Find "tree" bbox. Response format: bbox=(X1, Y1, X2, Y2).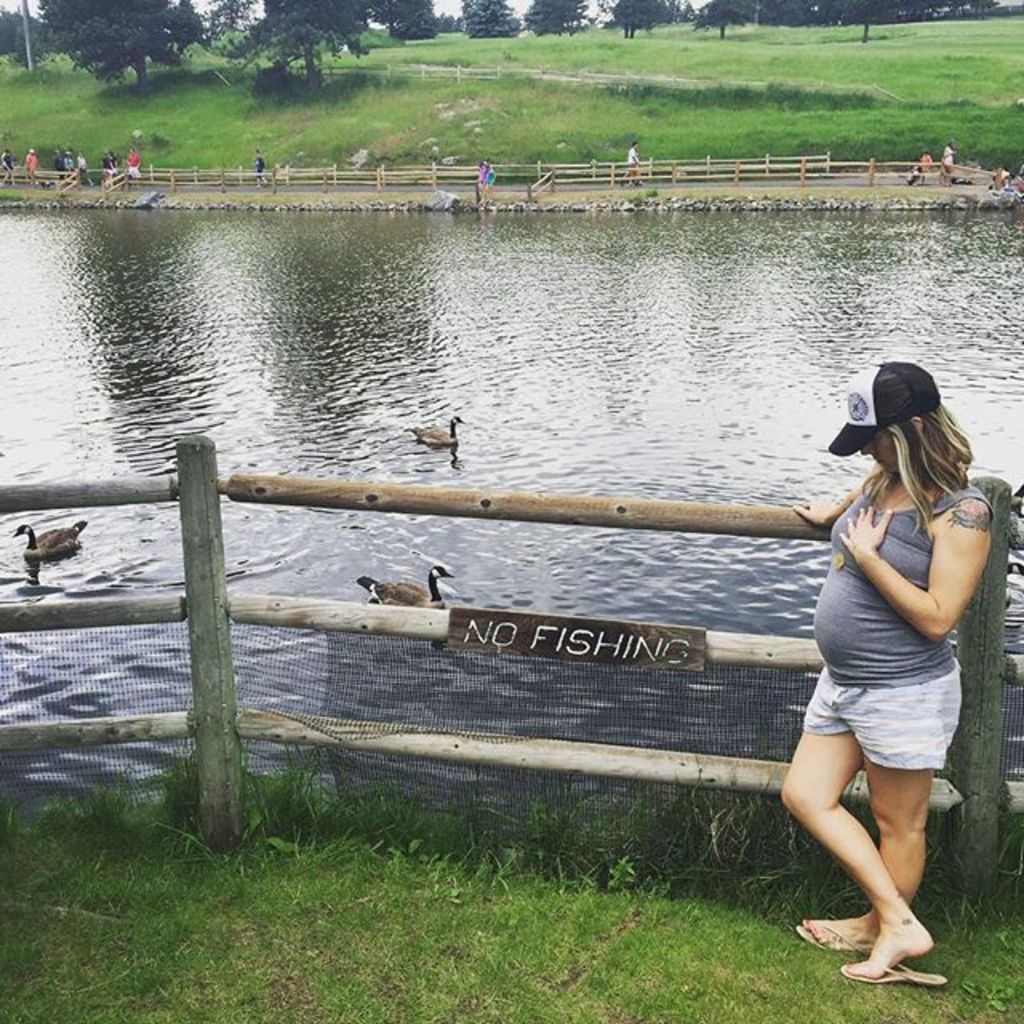
bbox=(0, 0, 34, 70).
